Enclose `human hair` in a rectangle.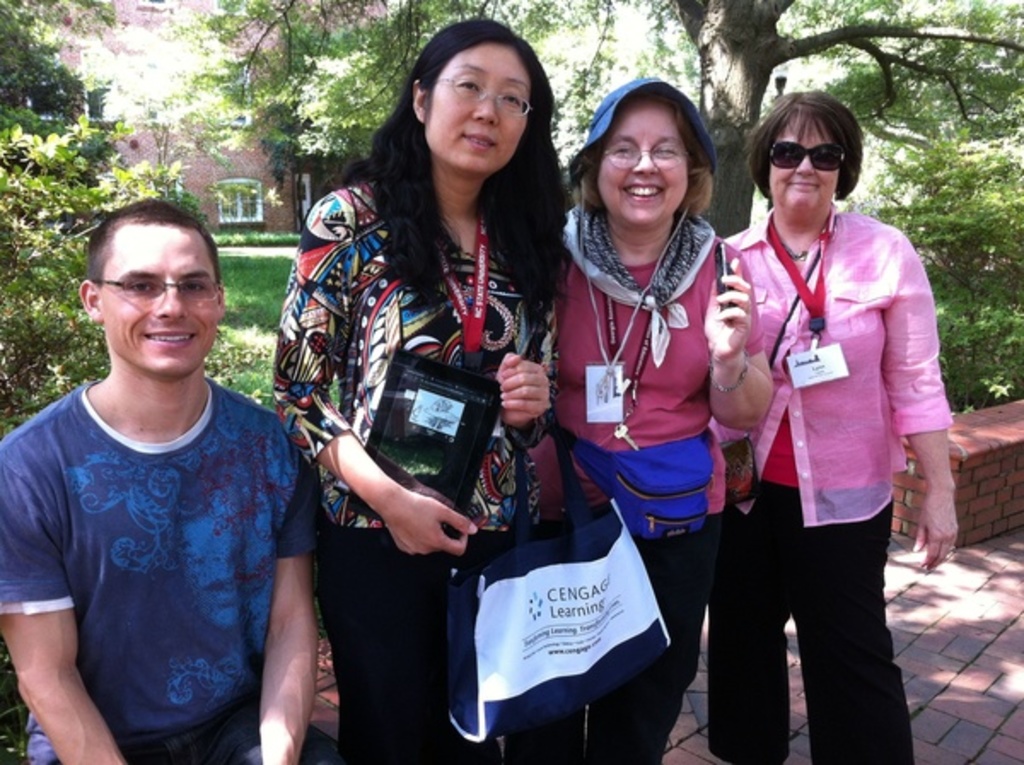
[384,17,539,273].
